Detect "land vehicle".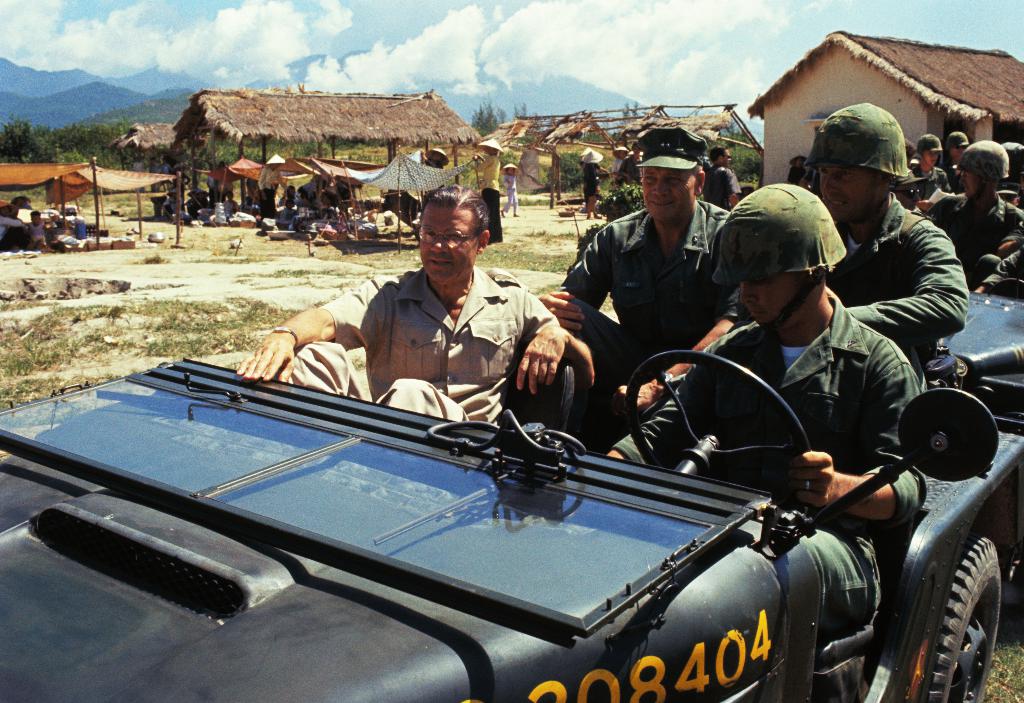
Detected at [x1=0, y1=281, x2=1023, y2=702].
